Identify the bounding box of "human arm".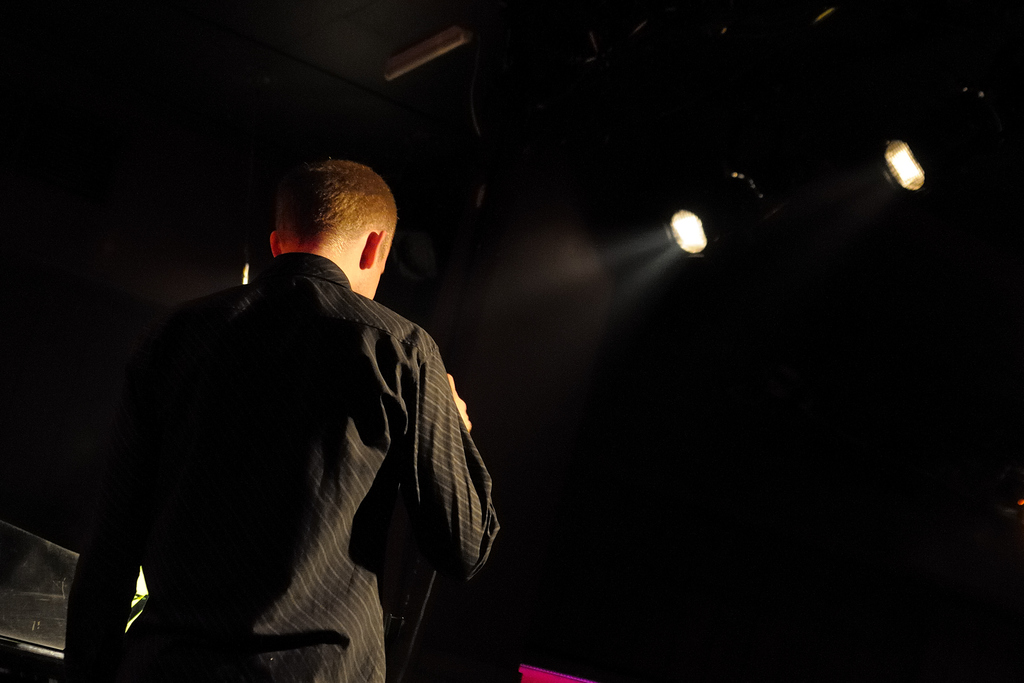
bbox=[397, 332, 503, 579].
